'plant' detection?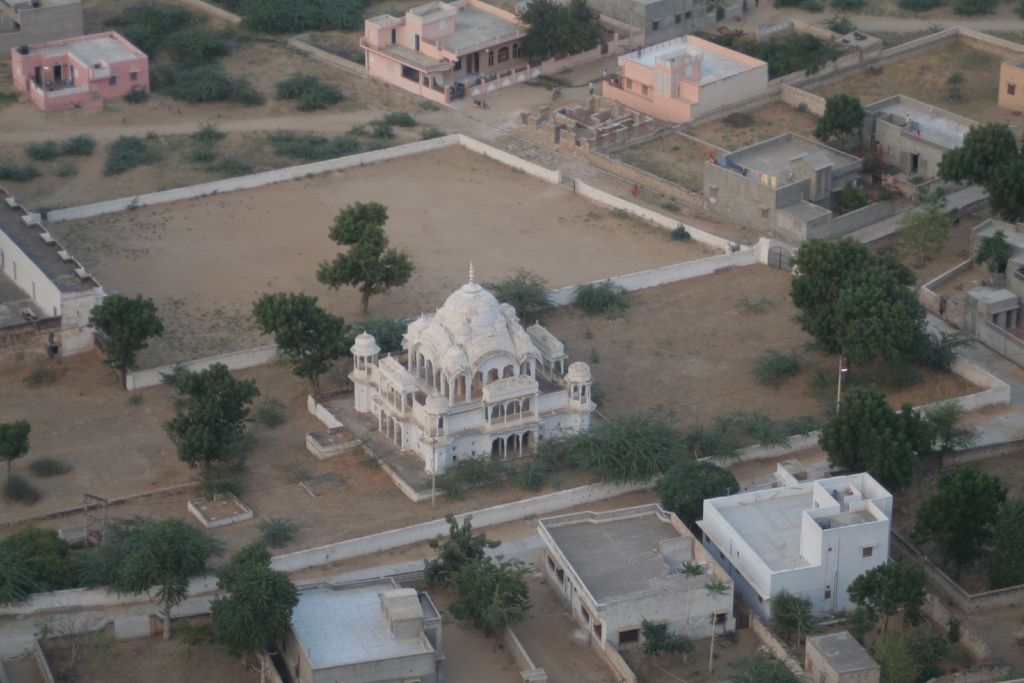
929:395:969:453
